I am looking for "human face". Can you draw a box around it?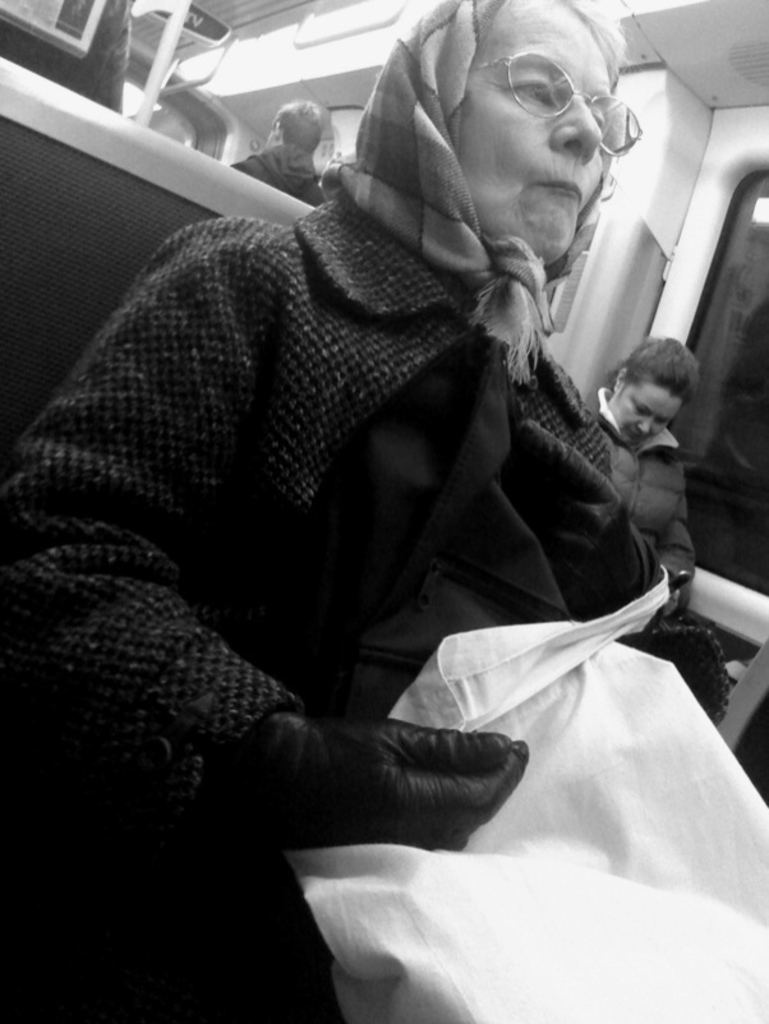
Sure, the bounding box is 604:374:677:444.
